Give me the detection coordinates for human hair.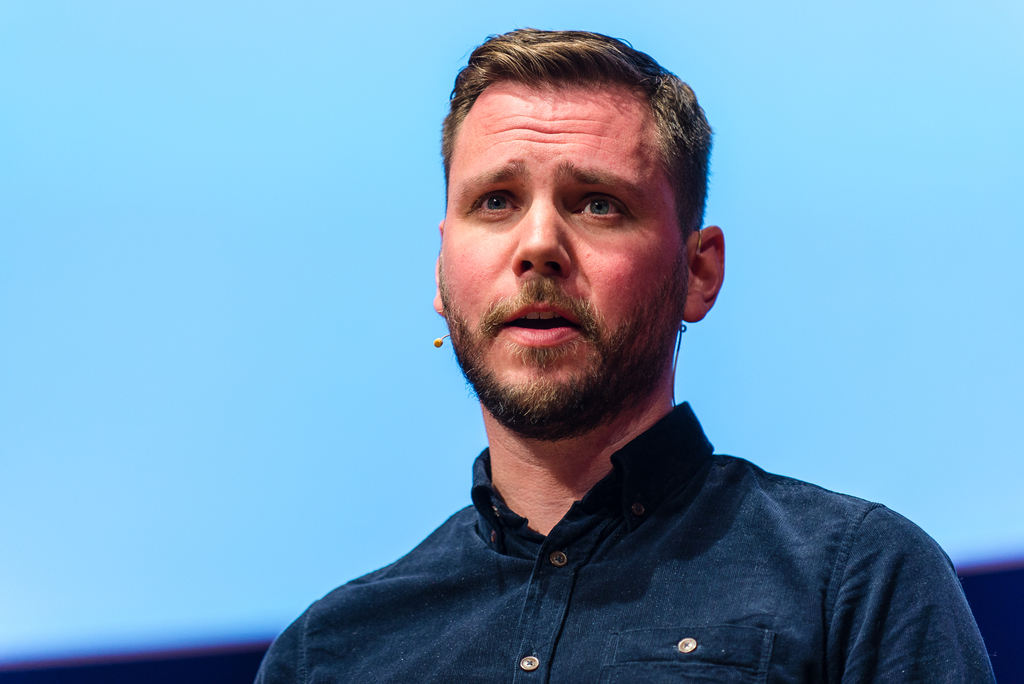
(left=441, top=33, right=694, bottom=260).
